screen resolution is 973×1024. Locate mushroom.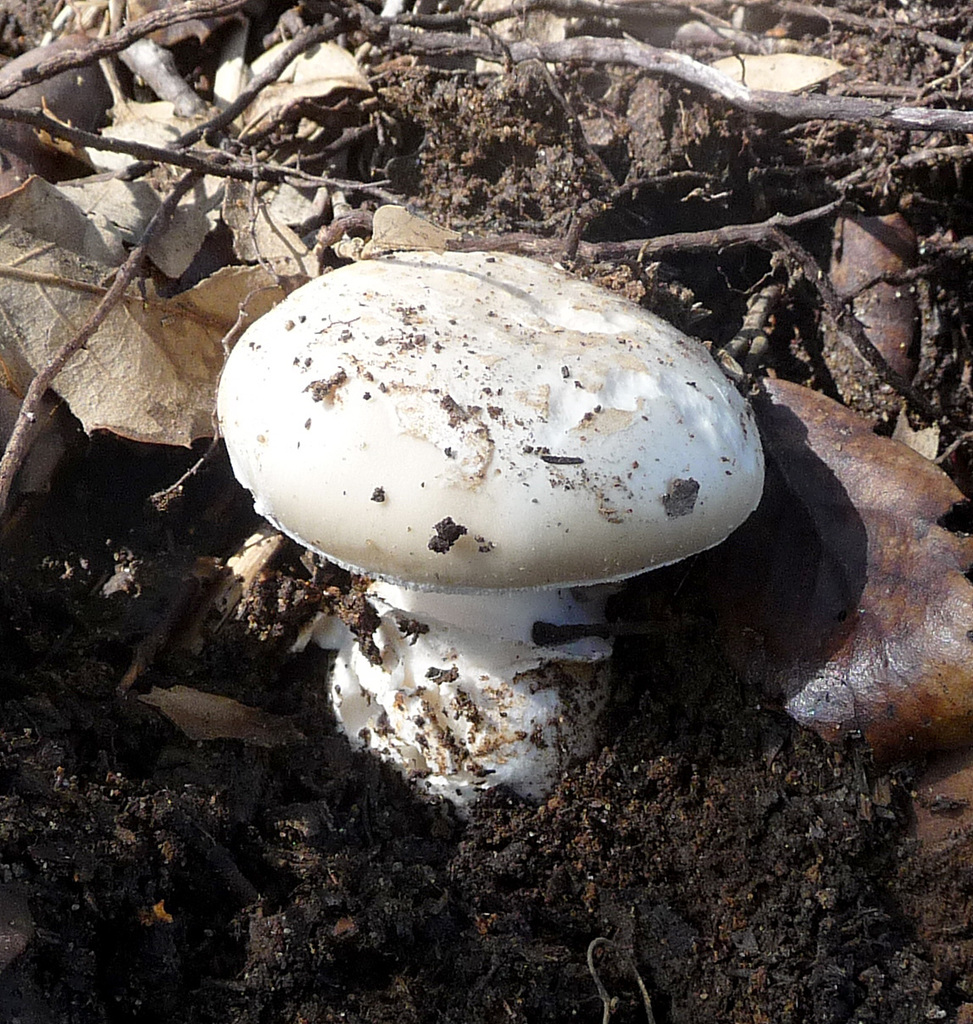
{"left": 176, "top": 243, "right": 794, "bottom": 773}.
